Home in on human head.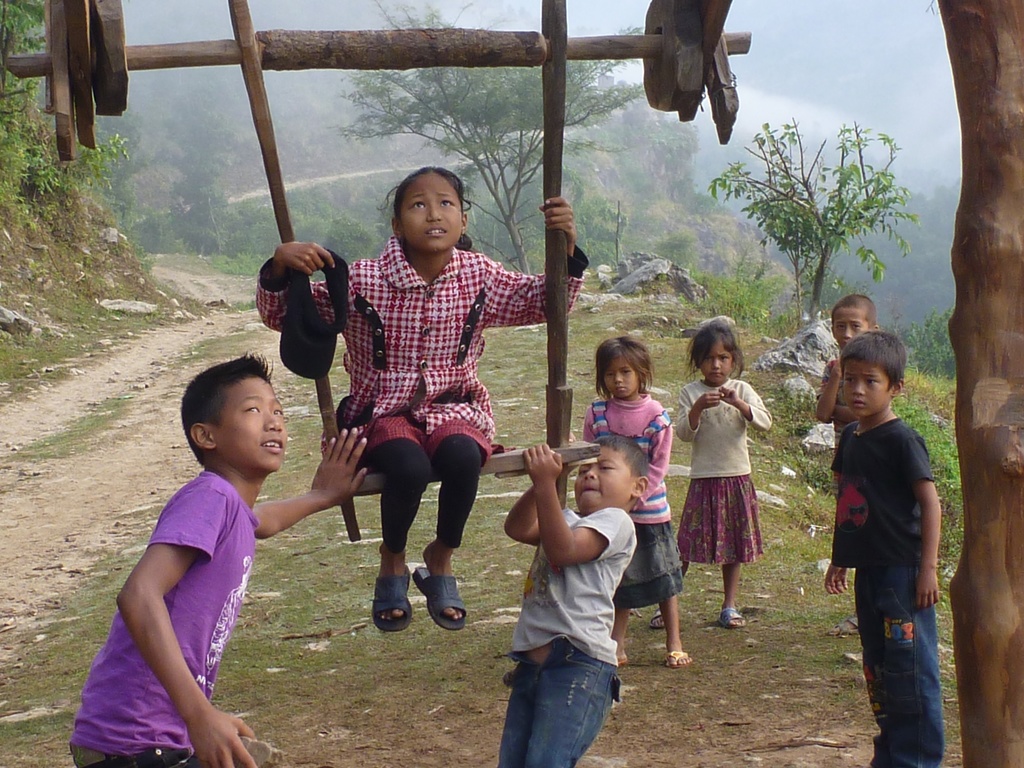
Homed in at l=572, t=431, r=646, b=517.
